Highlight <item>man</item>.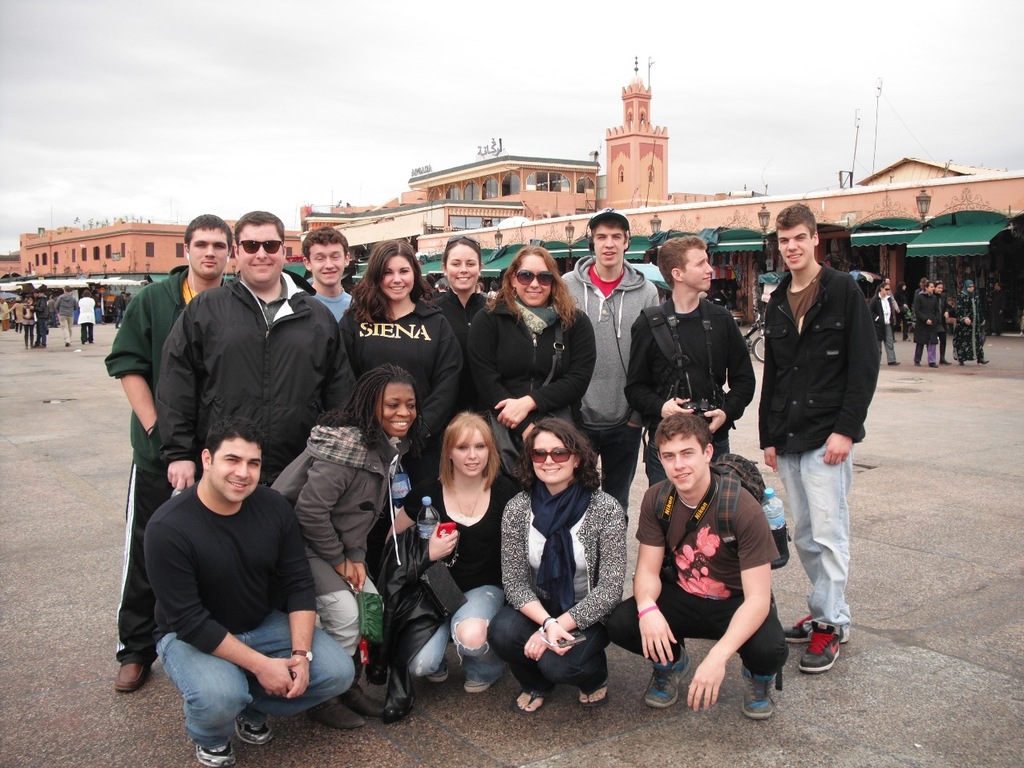
Highlighted region: 103, 213, 238, 692.
